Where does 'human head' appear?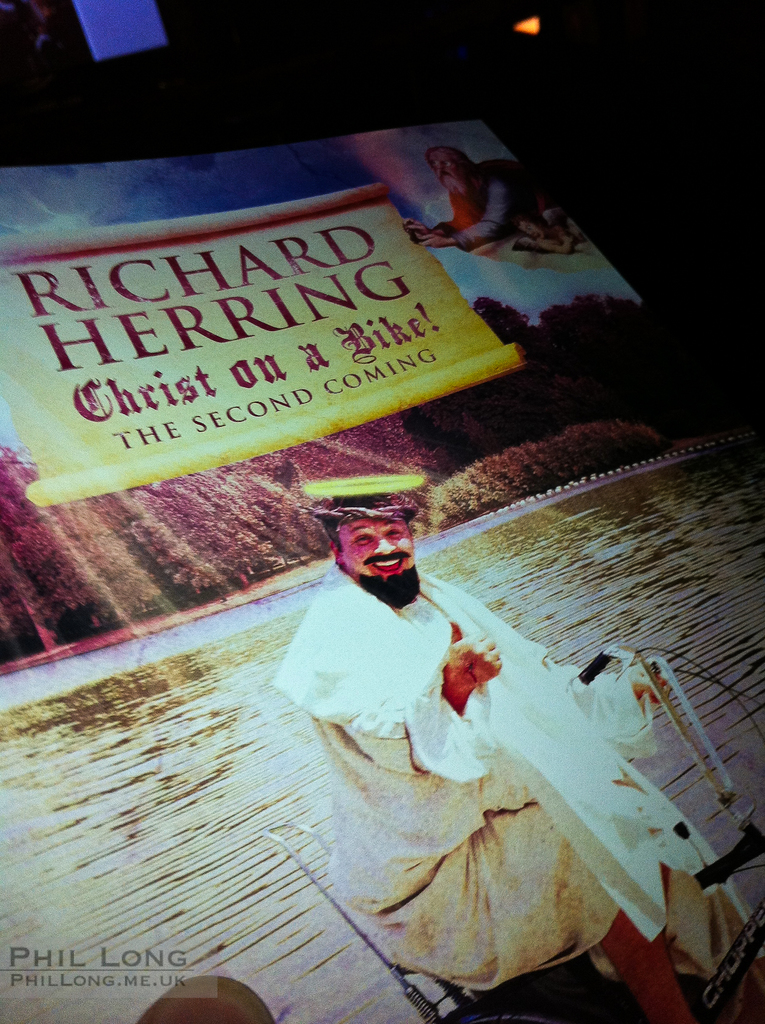
Appears at (426, 152, 475, 190).
